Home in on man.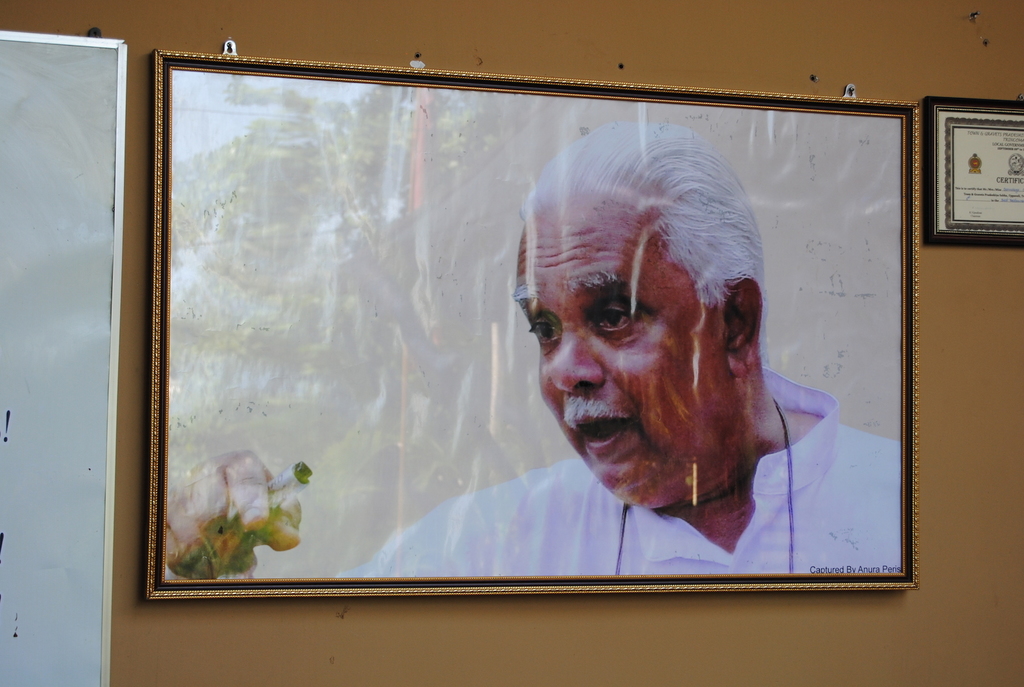
Homed in at 255, 120, 846, 571.
